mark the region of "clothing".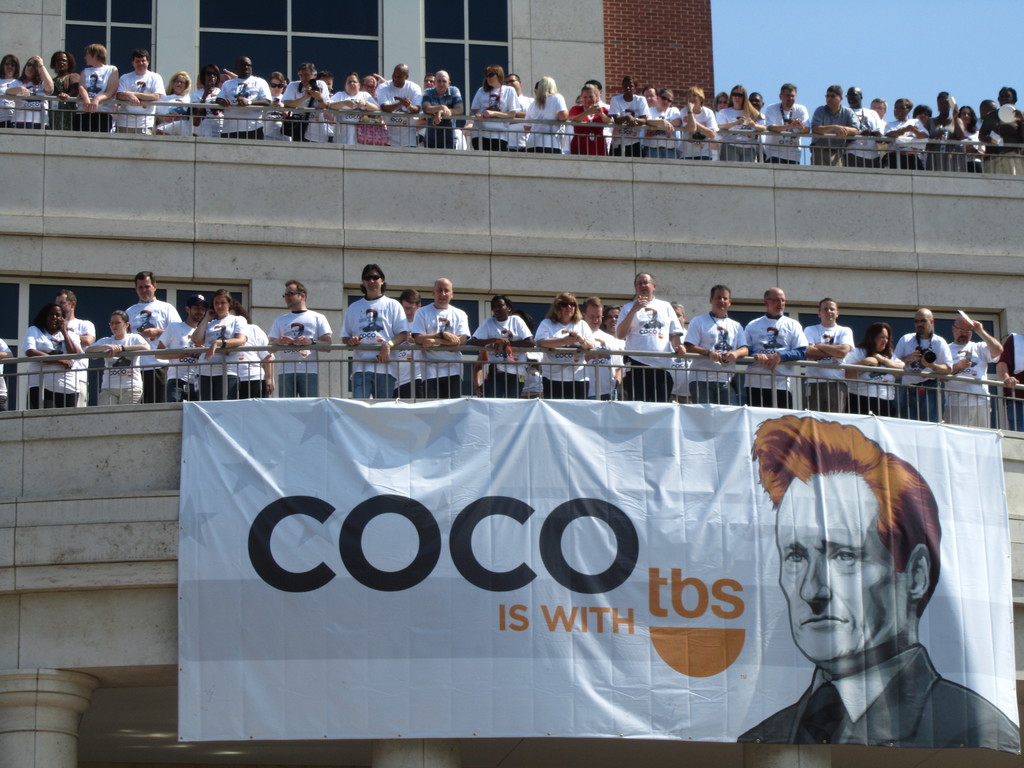
Region: left=615, top=296, right=685, bottom=402.
